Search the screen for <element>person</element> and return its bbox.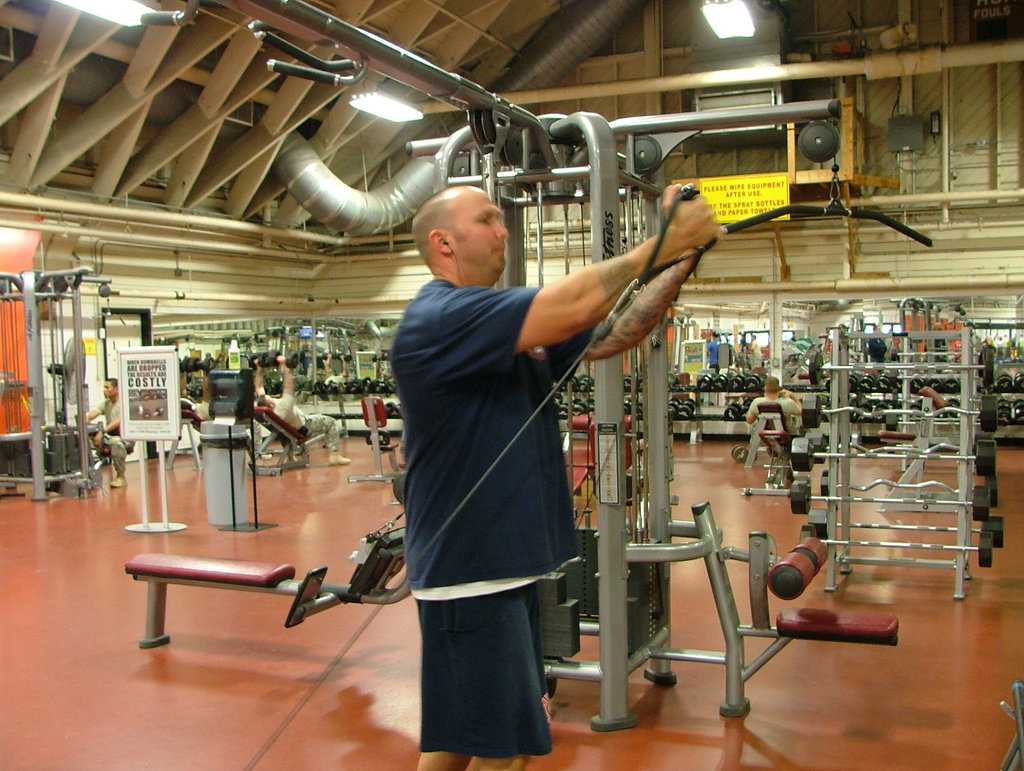
Found: {"left": 85, "top": 375, "right": 137, "bottom": 489}.
